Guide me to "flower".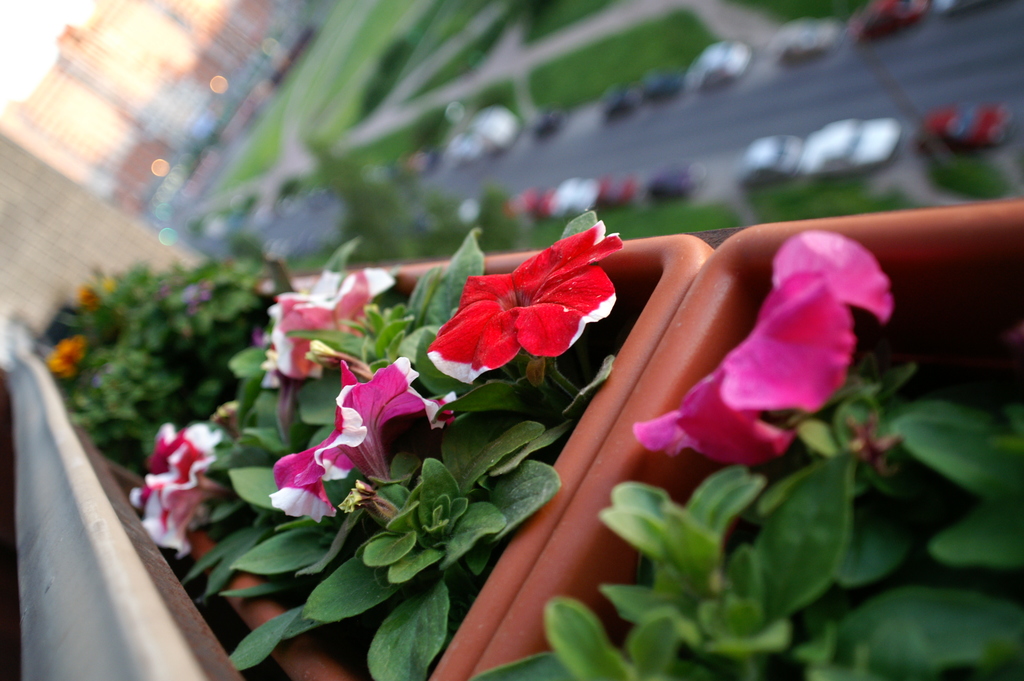
Guidance: {"x1": 191, "y1": 285, "x2": 211, "y2": 304}.
